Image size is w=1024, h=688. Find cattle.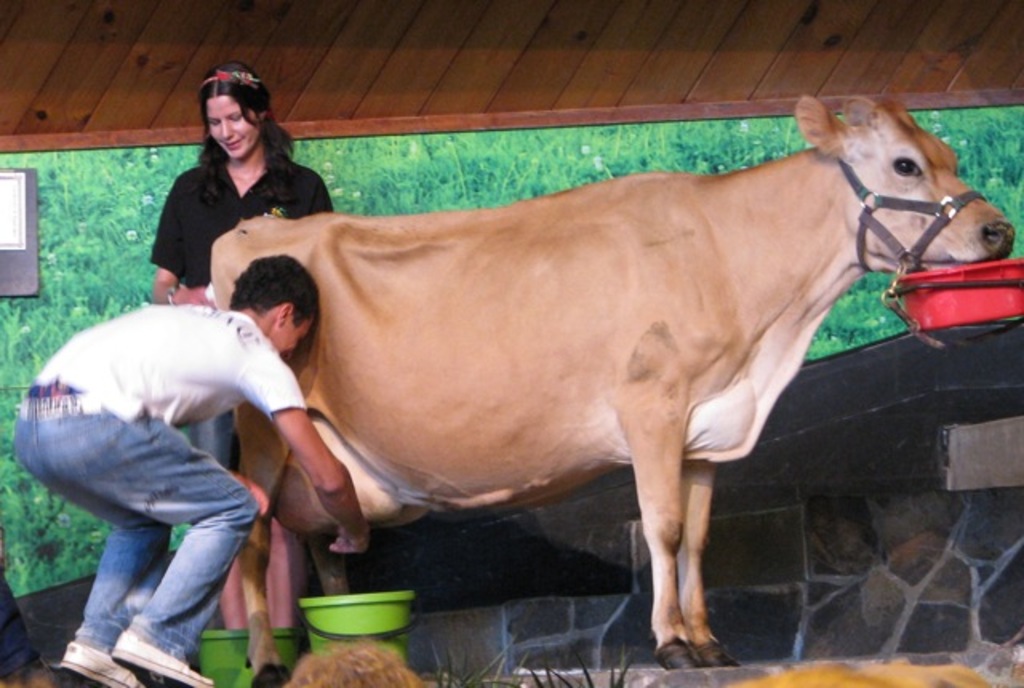
select_region(203, 90, 1005, 670).
